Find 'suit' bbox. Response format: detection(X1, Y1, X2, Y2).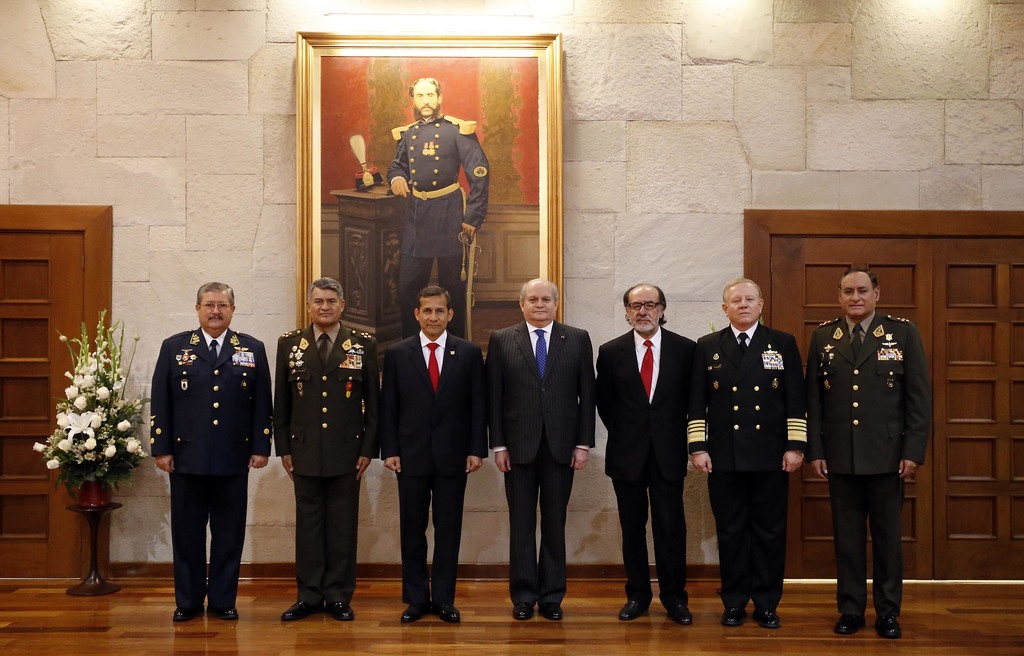
detection(384, 118, 493, 339).
